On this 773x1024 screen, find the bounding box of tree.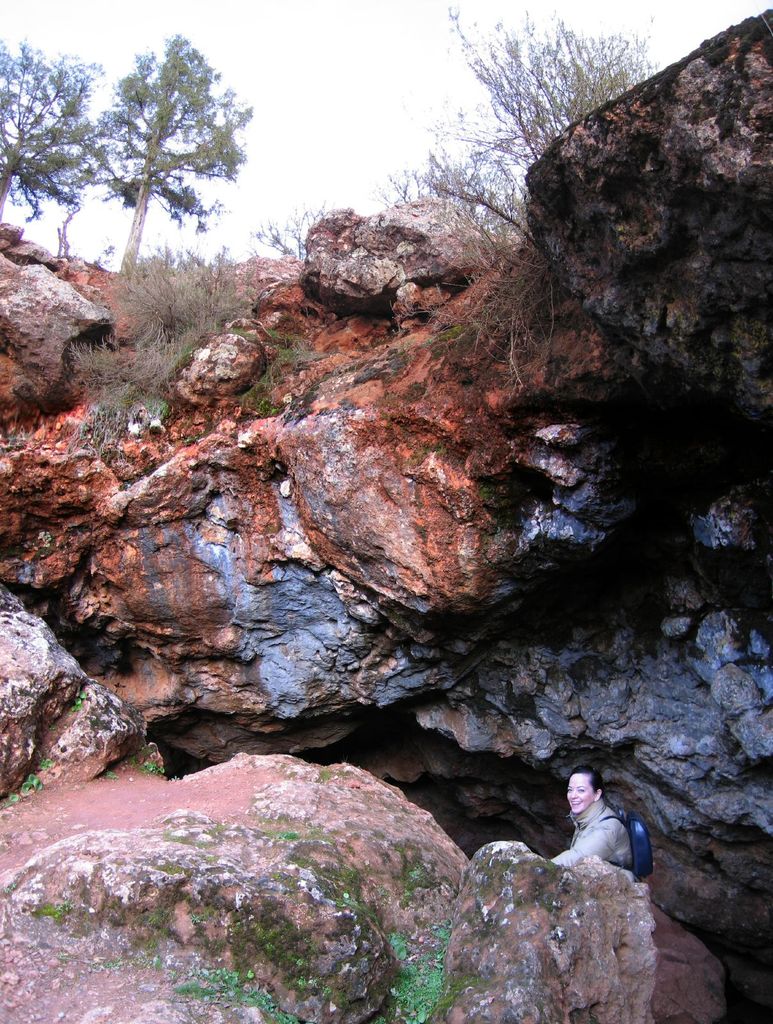
Bounding box: bbox(65, 26, 255, 311).
